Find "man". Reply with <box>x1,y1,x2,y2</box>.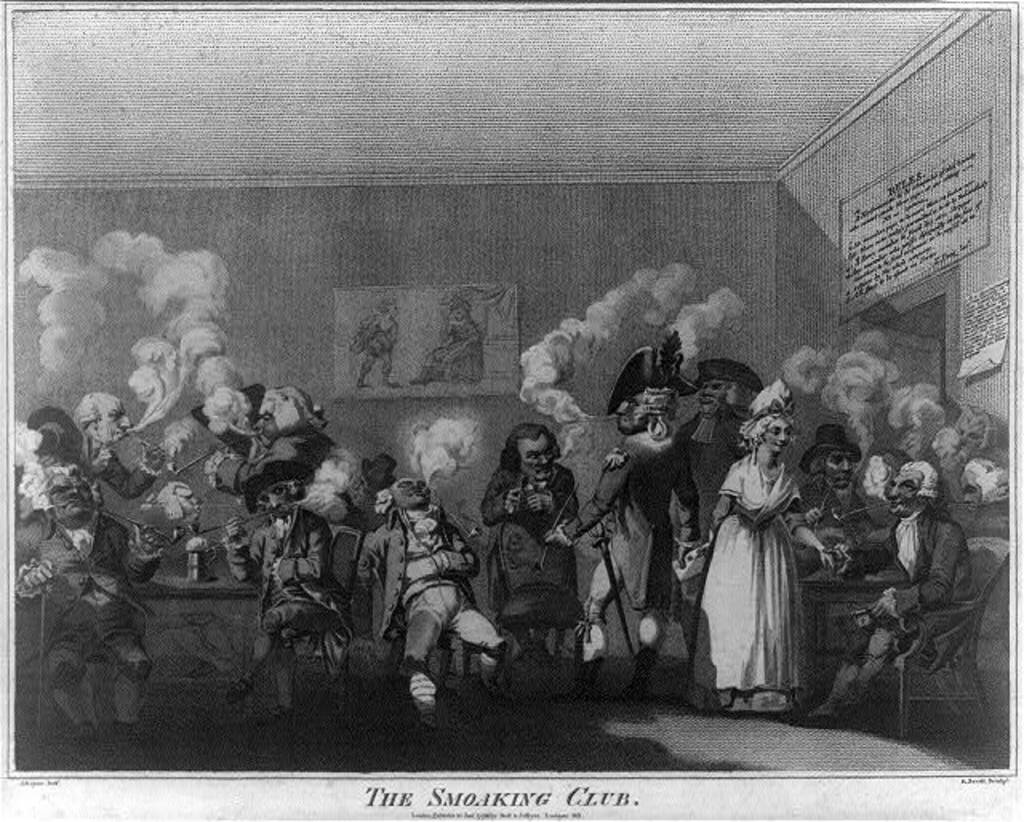
<box>669,361,765,676</box>.
